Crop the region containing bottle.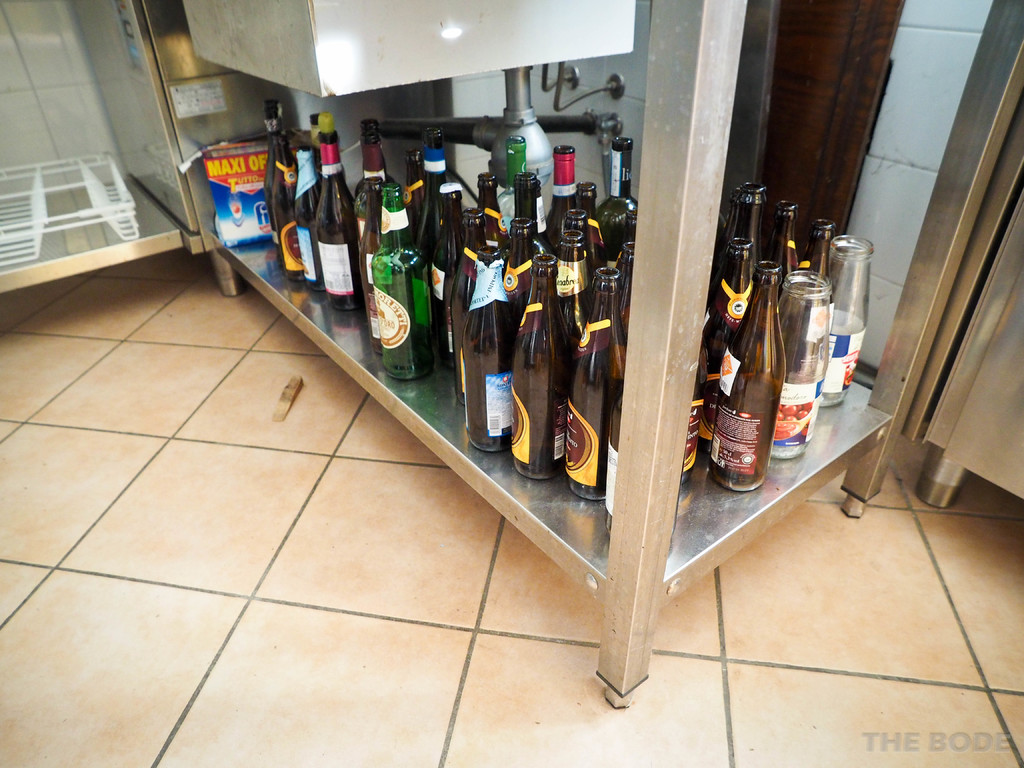
Crop region: 449:211:488:400.
